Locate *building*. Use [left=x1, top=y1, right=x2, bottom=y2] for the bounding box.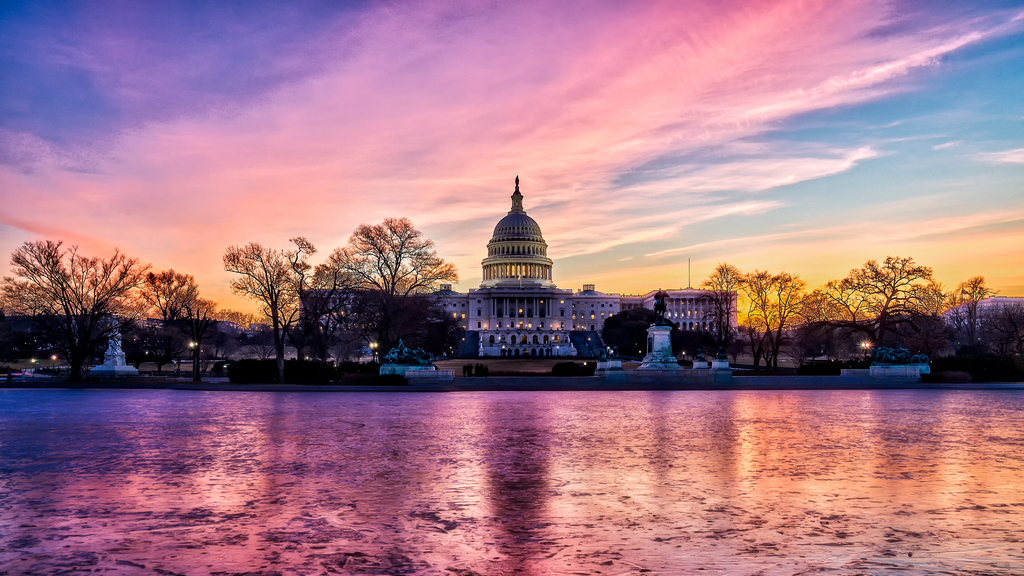
[left=478, top=177, right=554, bottom=278].
